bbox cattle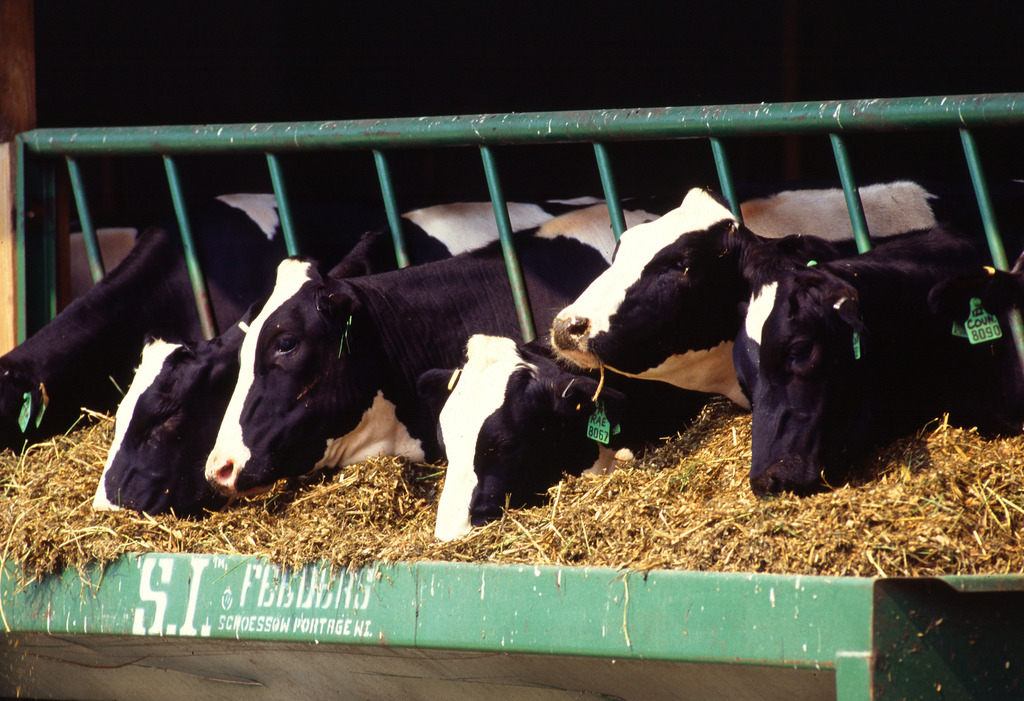
BBox(735, 261, 1023, 500)
